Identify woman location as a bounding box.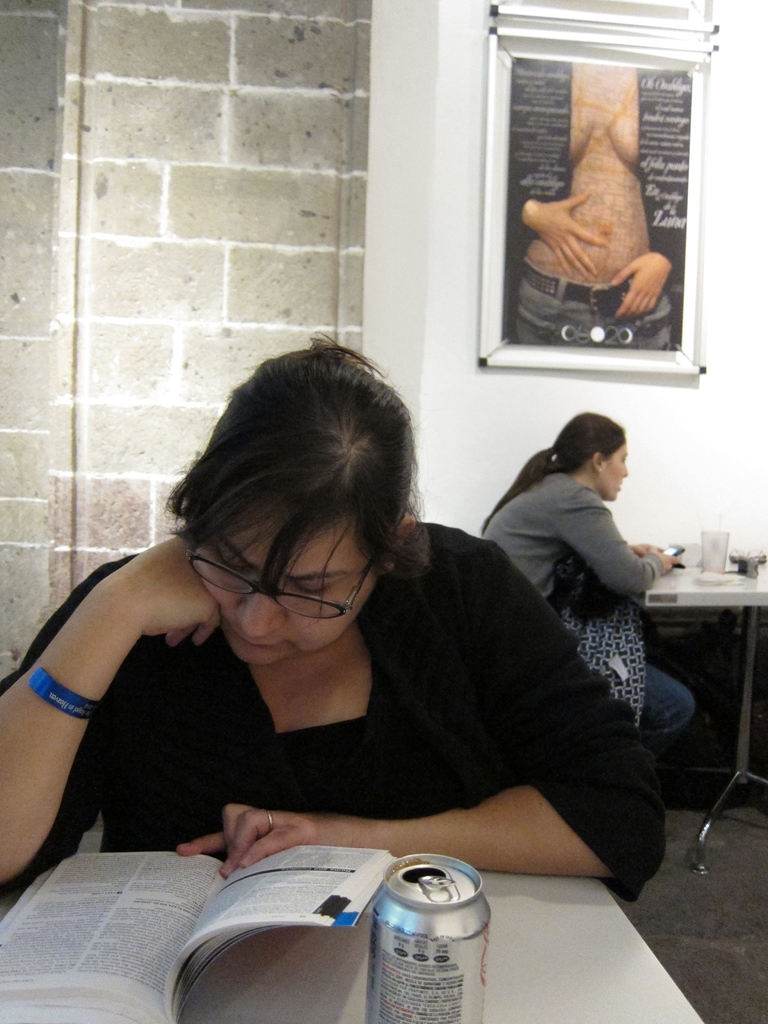
detection(472, 406, 686, 749).
